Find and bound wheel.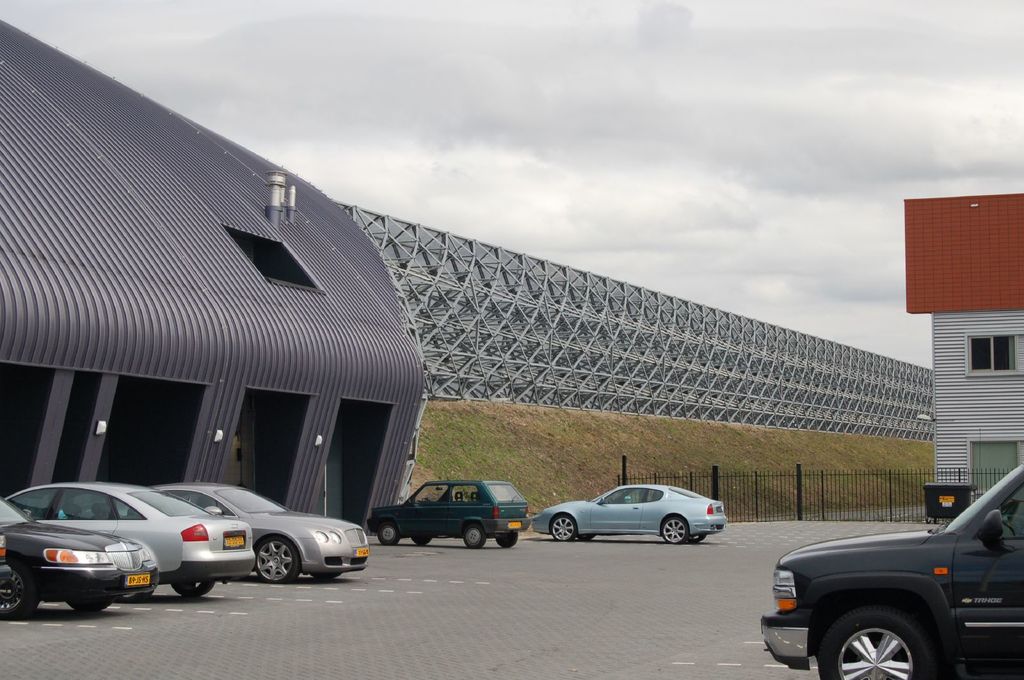
Bound: 256 538 300 585.
